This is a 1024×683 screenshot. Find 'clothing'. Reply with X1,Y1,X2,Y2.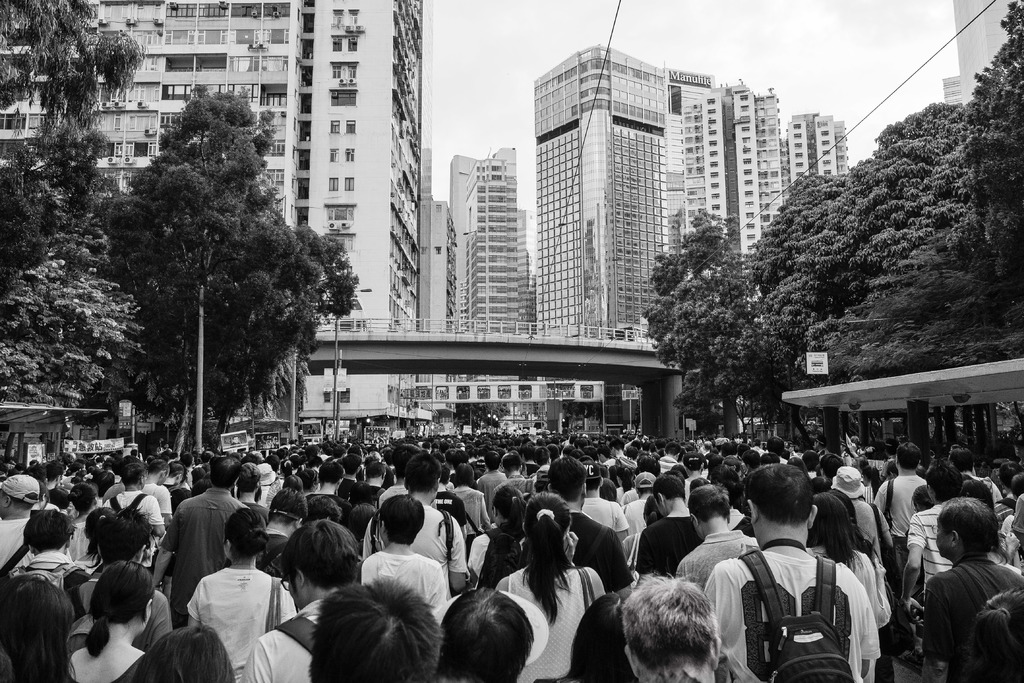
915,484,977,600.
